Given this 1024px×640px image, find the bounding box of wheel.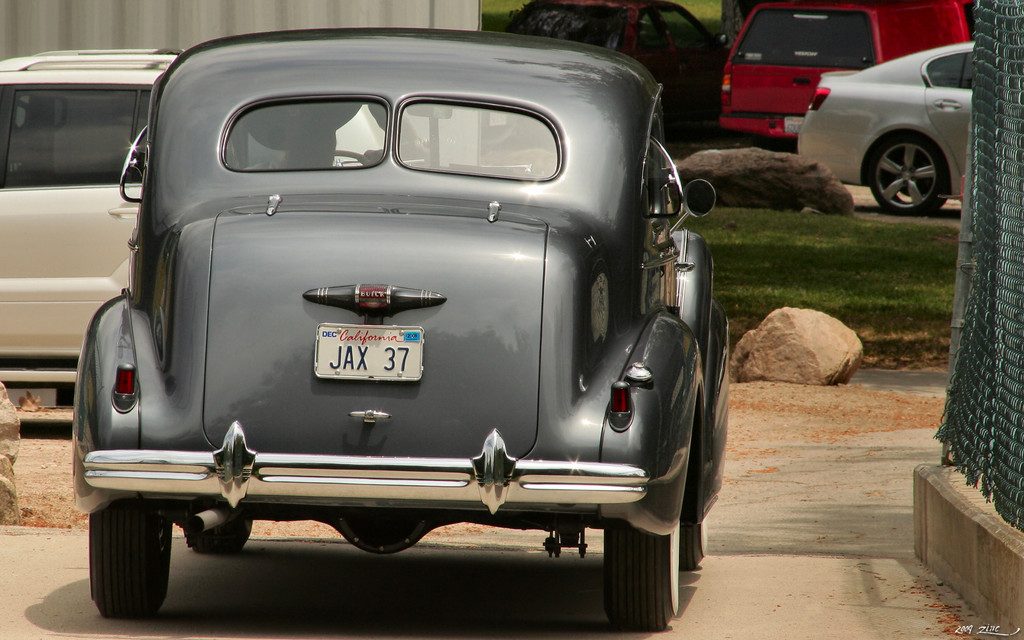
<region>859, 129, 955, 220</region>.
